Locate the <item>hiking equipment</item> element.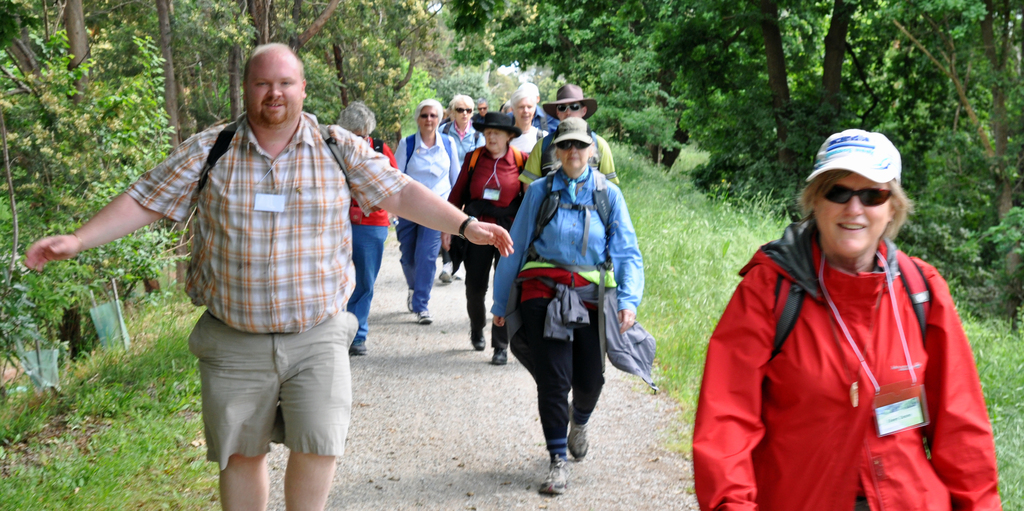
Element bbox: bbox=[765, 247, 932, 362].
